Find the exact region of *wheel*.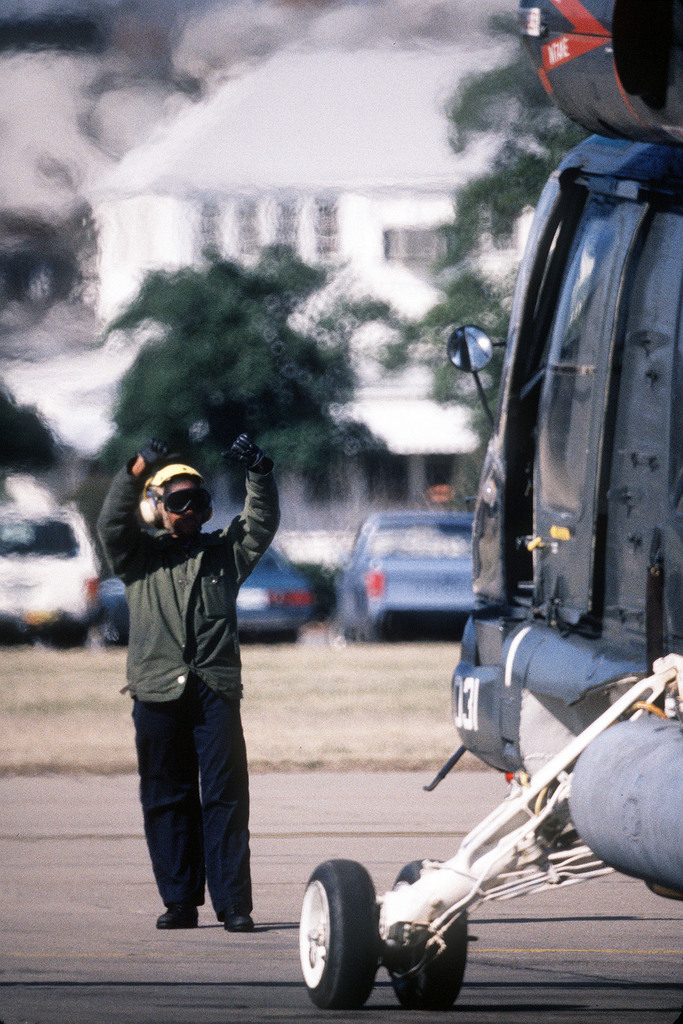
Exact region: <box>303,873,386,1011</box>.
